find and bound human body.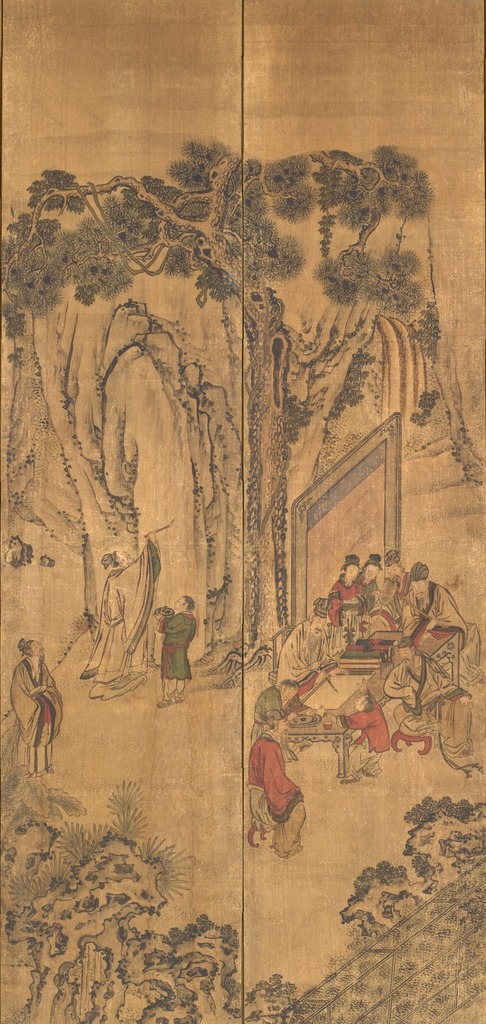
Bound: <region>12, 657, 65, 778</region>.
